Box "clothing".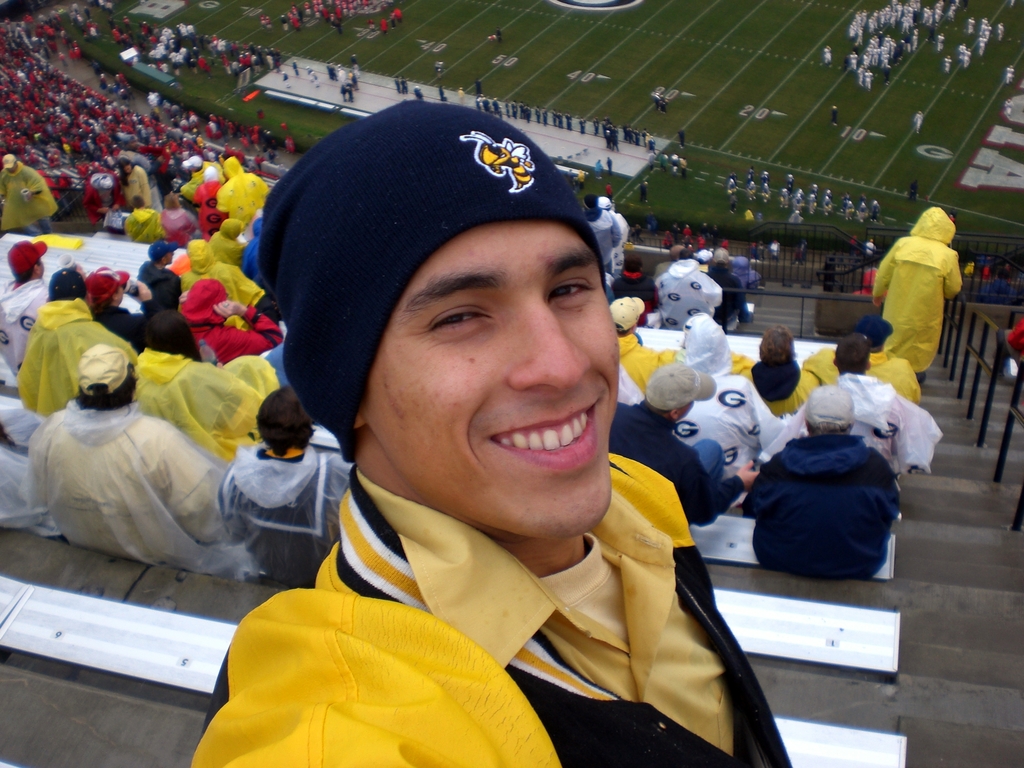
BBox(353, 65, 358, 76).
